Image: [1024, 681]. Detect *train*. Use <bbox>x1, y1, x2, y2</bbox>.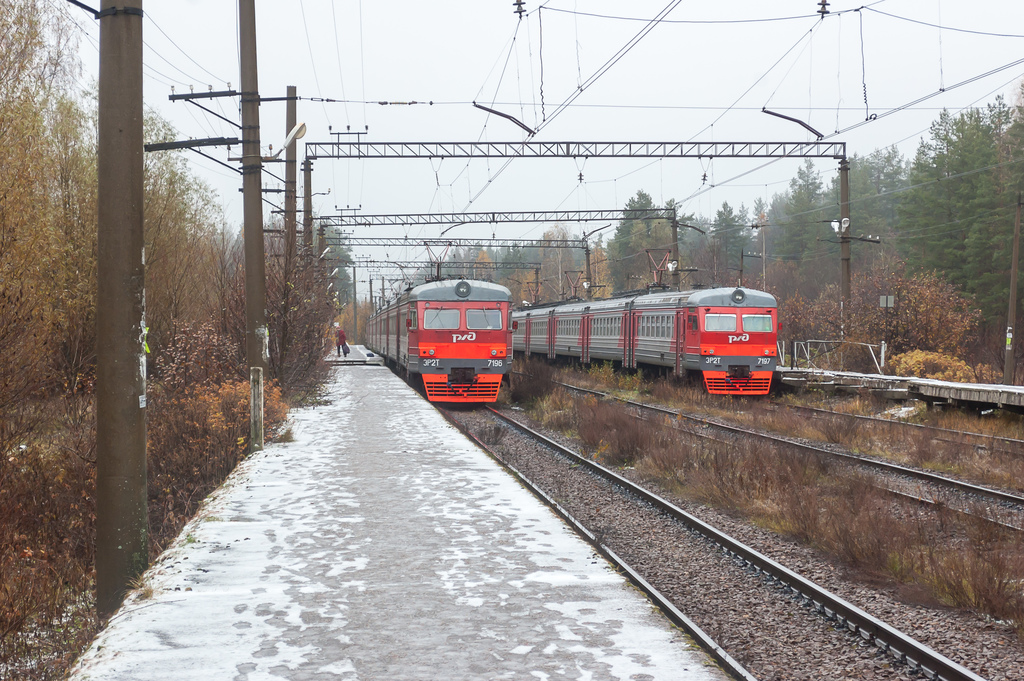
<bbox>364, 261, 514, 408</bbox>.
